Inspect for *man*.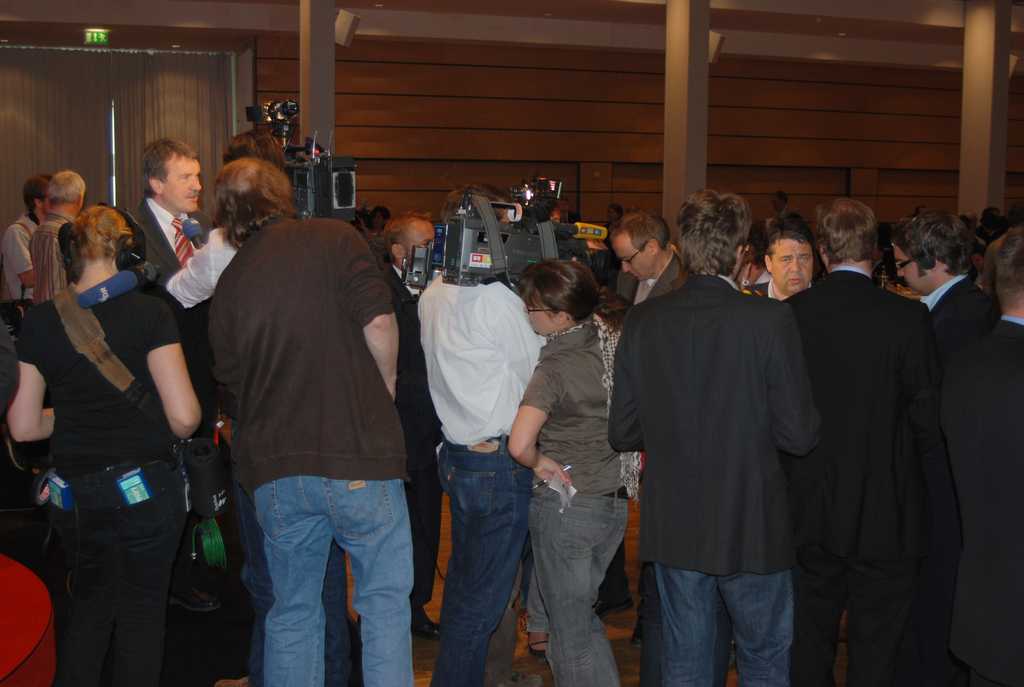
Inspection: pyautogui.locateOnScreen(778, 196, 941, 686).
